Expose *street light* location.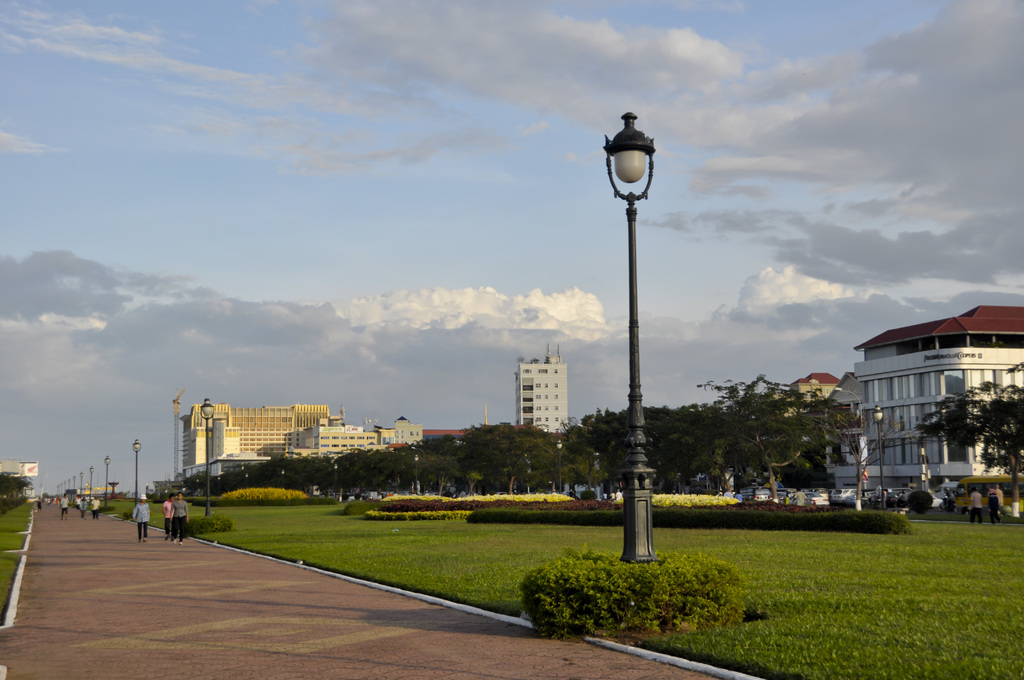
Exposed at <box>872,406,882,511</box>.
